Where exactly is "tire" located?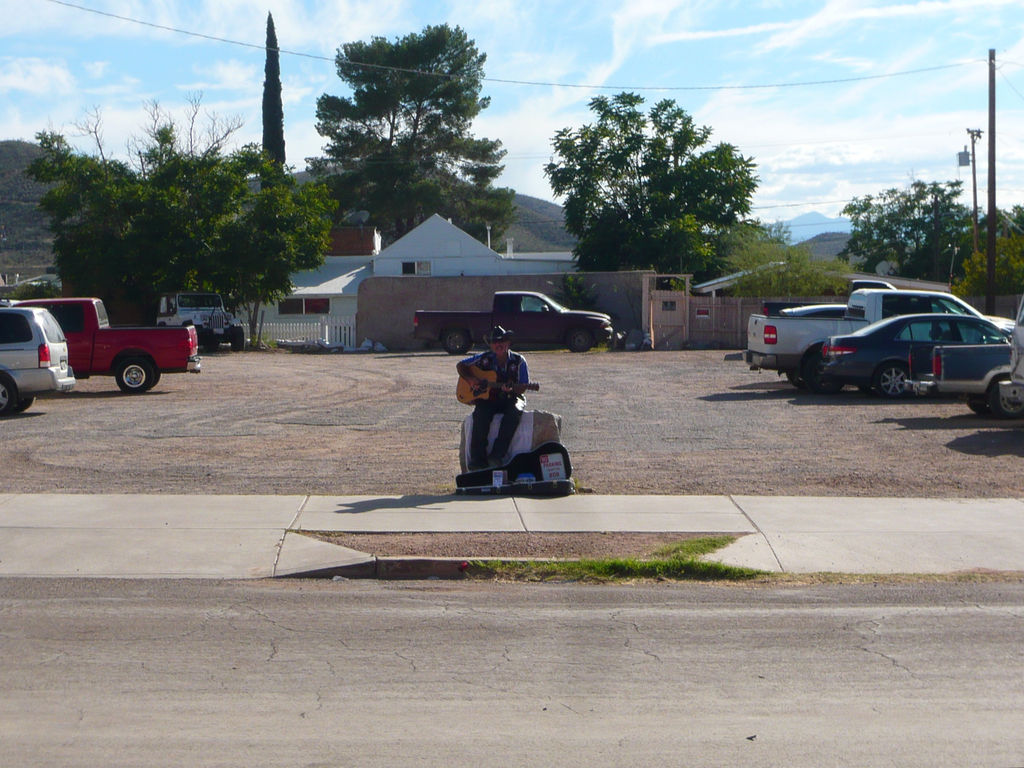
Its bounding box is {"x1": 231, "y1": 326, "x2": 243, "y2": 353}.
